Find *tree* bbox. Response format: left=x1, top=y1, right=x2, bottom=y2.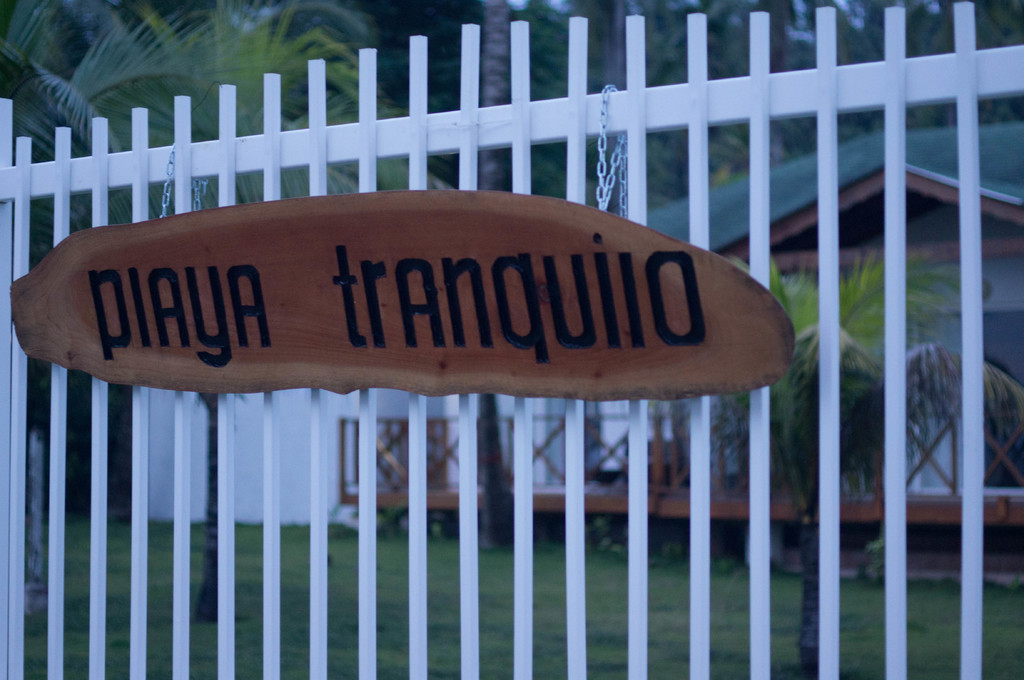
left=134, top=0, right=402, bottom=222.
